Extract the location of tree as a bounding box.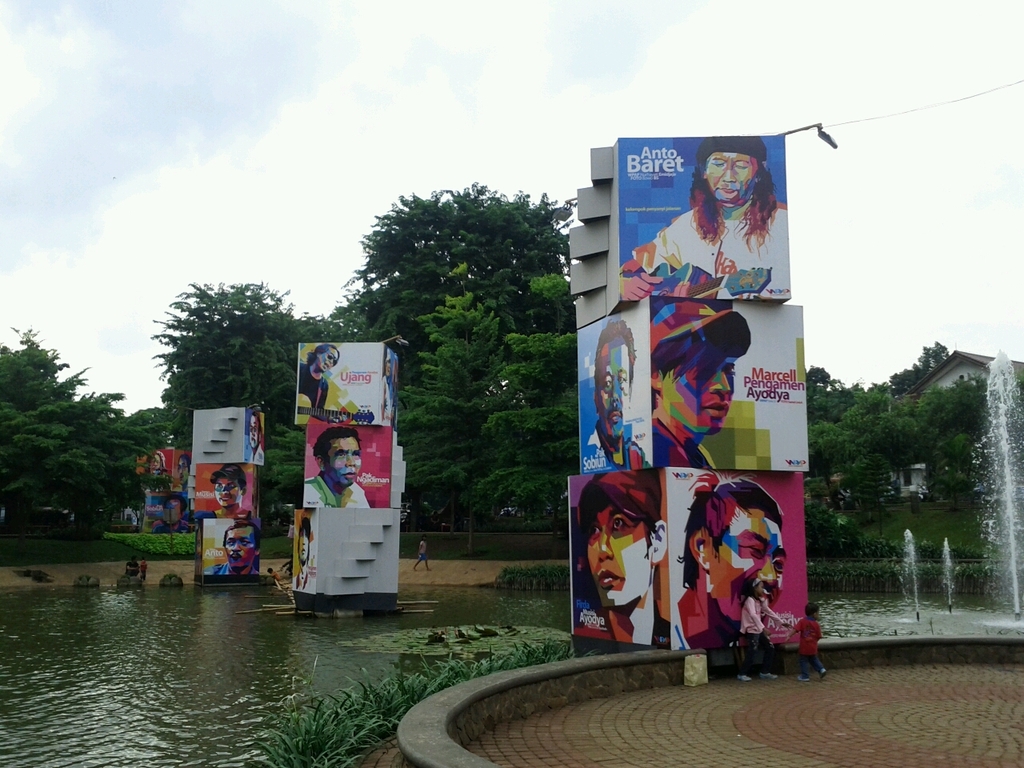
[326, 180, 578, 534].
